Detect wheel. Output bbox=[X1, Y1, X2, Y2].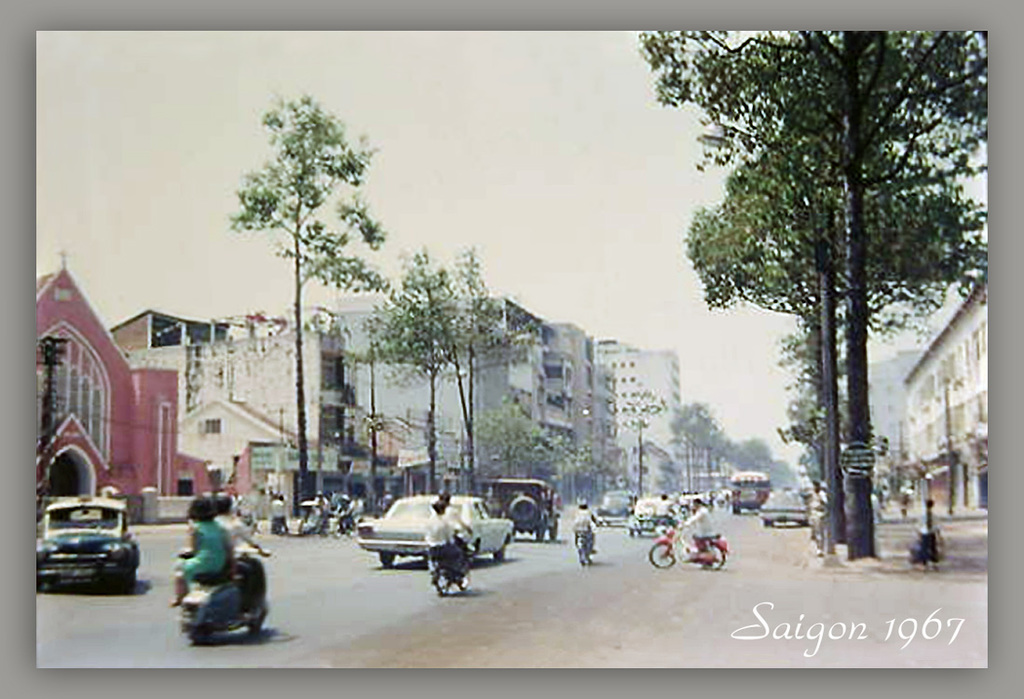
bbox=[379, 552, 395, 563].
